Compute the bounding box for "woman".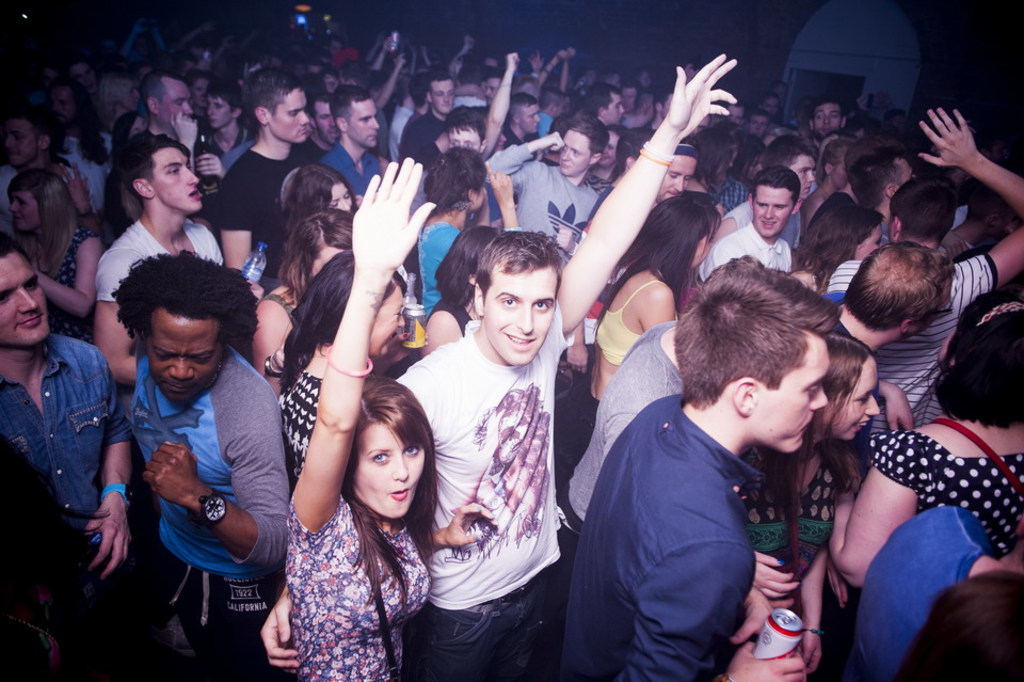
l=410, t=138, r=518, b=328.
